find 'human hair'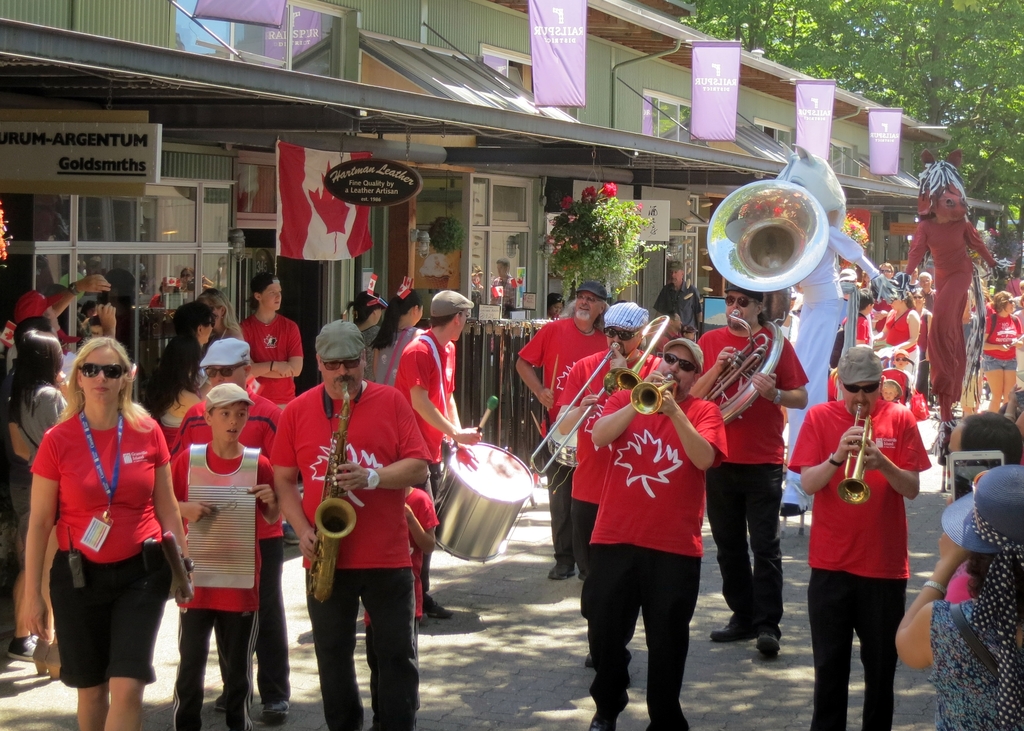
(860, 288, 874, 313)
